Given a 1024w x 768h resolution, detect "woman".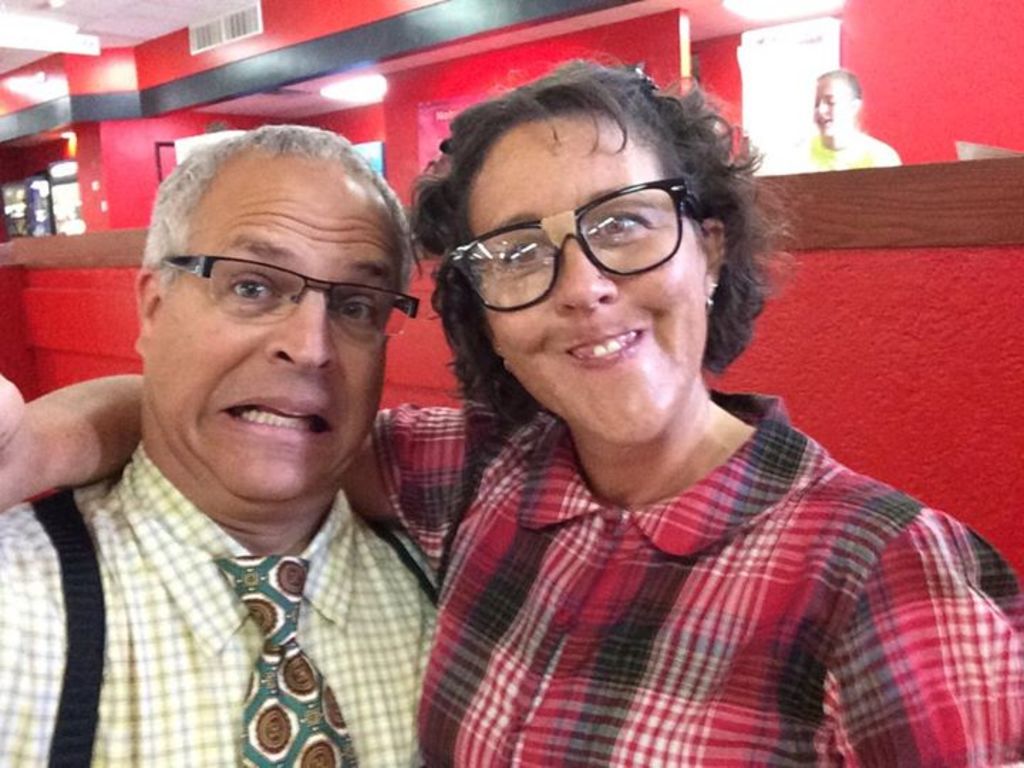
x1=0, y1=64, x2=1018, y2=767.
